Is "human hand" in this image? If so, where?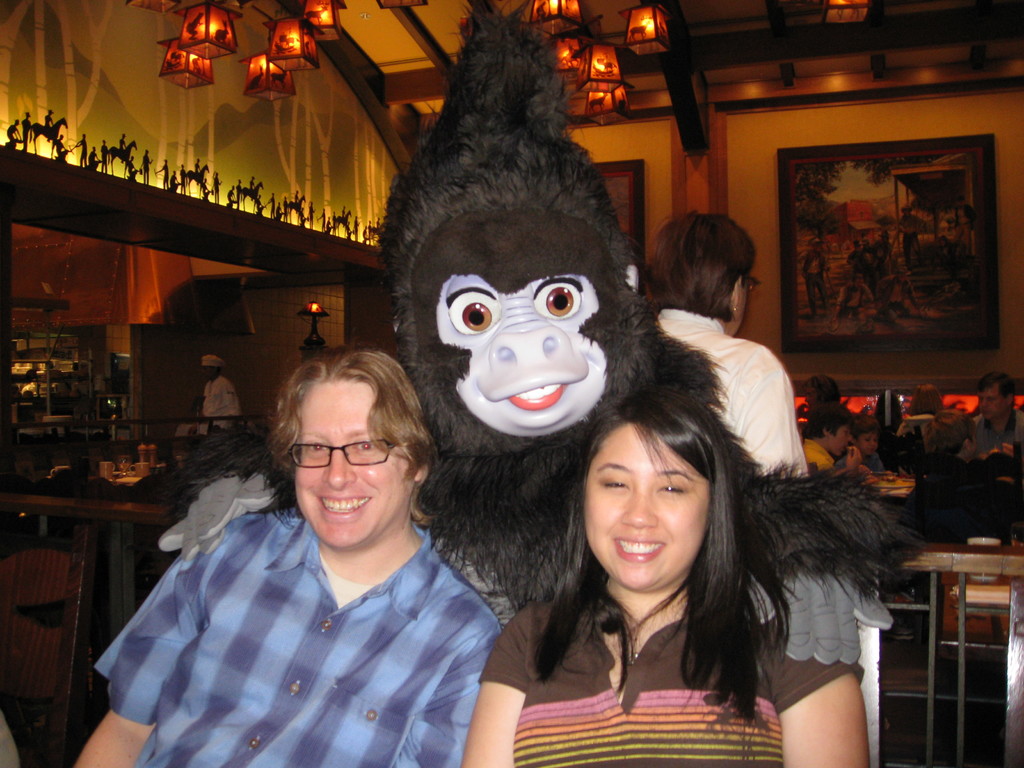
Yes, at [x1=847, y1=444, x2=863, y2=477].
